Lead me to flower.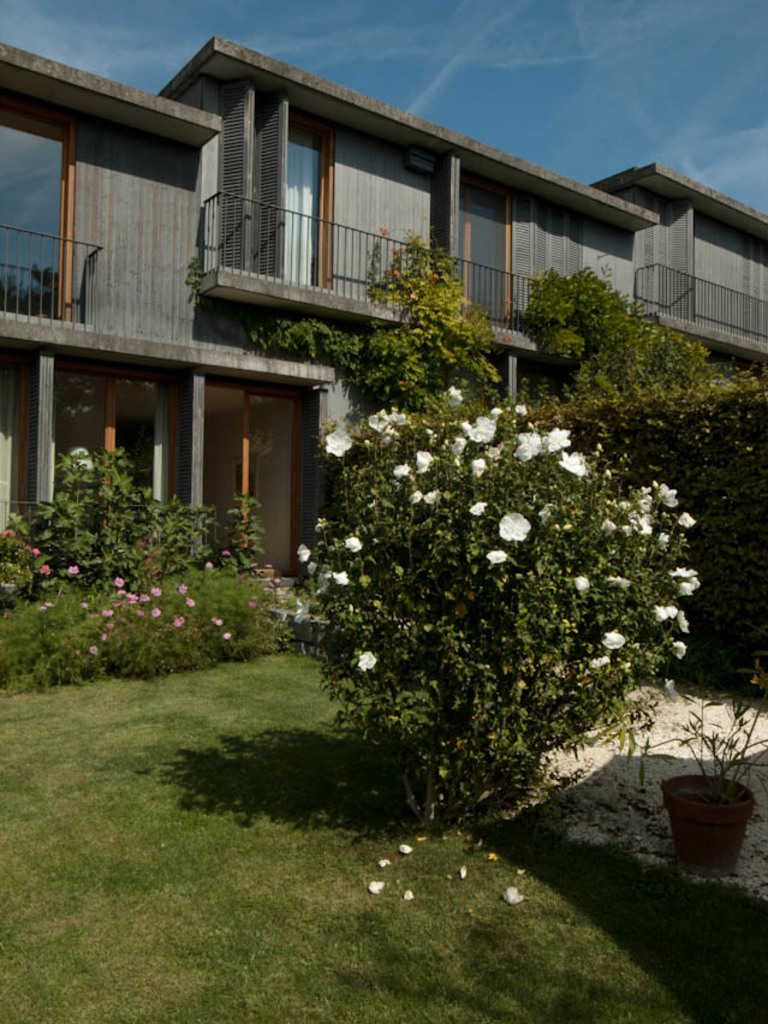
Lead to {"x1": 505, "y1": 888, "x2": 524, "y2": 903}.
